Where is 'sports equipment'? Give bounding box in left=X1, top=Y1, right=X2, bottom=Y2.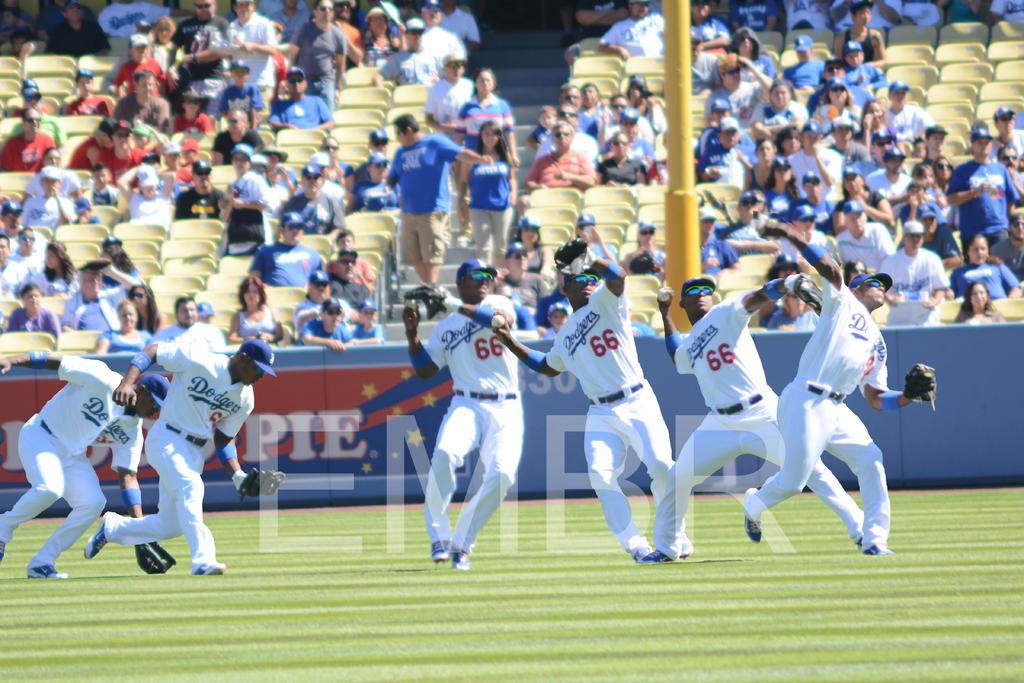
left=243, top=472, right=282, bottom=496.
